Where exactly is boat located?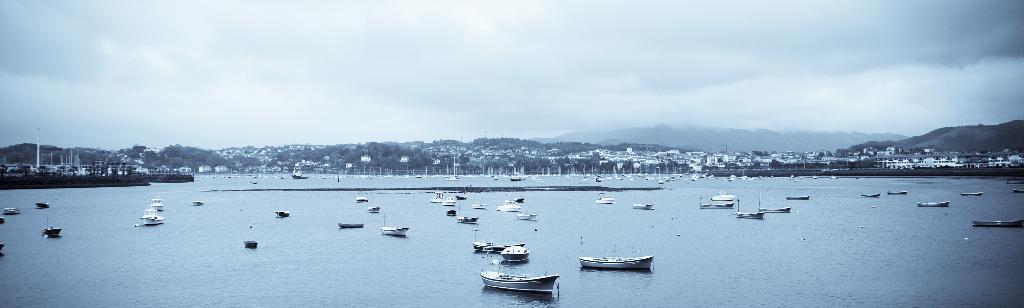
Its bounding box is rect(431, 192, 442, 203).
